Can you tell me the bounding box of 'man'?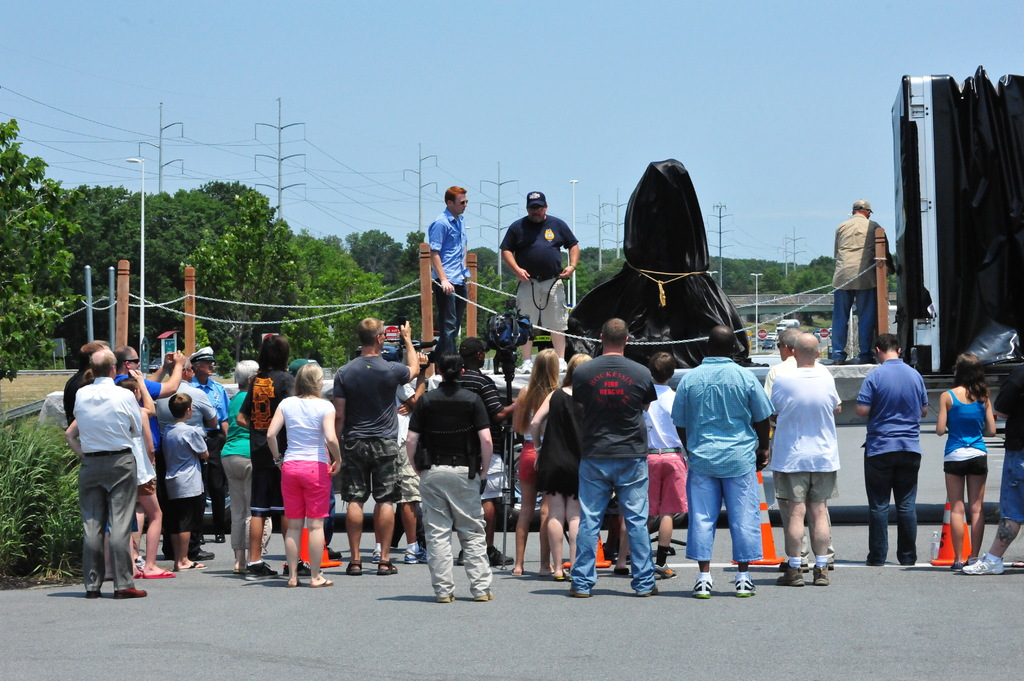
BBox(115, 343, 187, 577).
